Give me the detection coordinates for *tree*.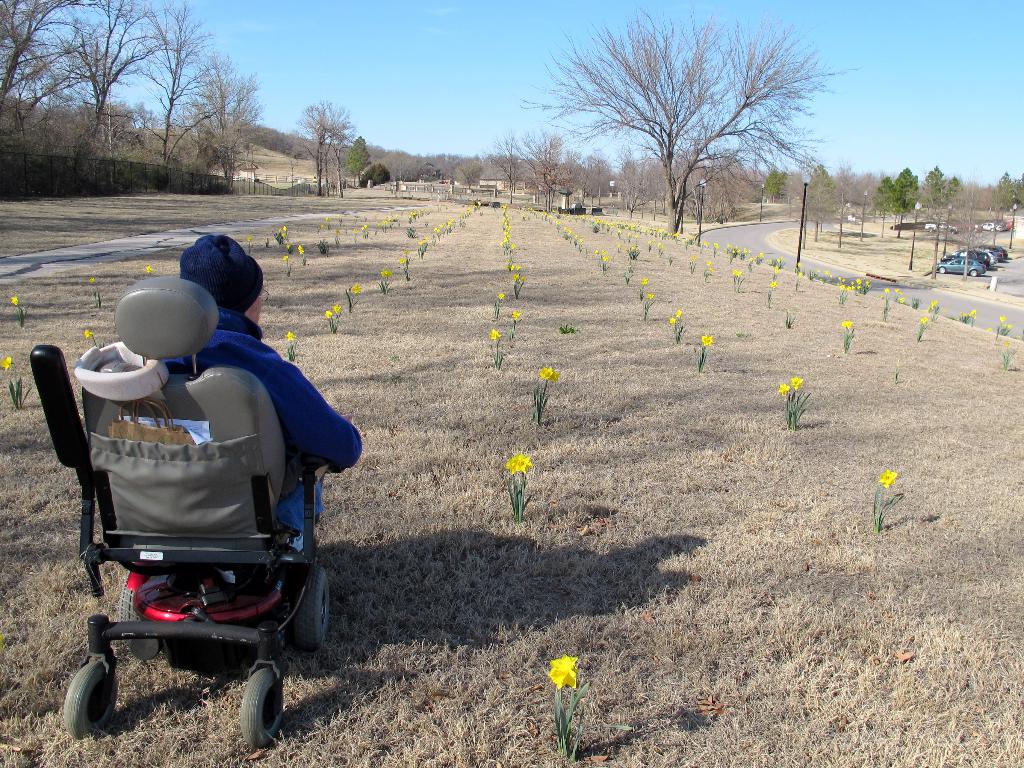
<bbox>906, 172, 922, 211</bbox>.
